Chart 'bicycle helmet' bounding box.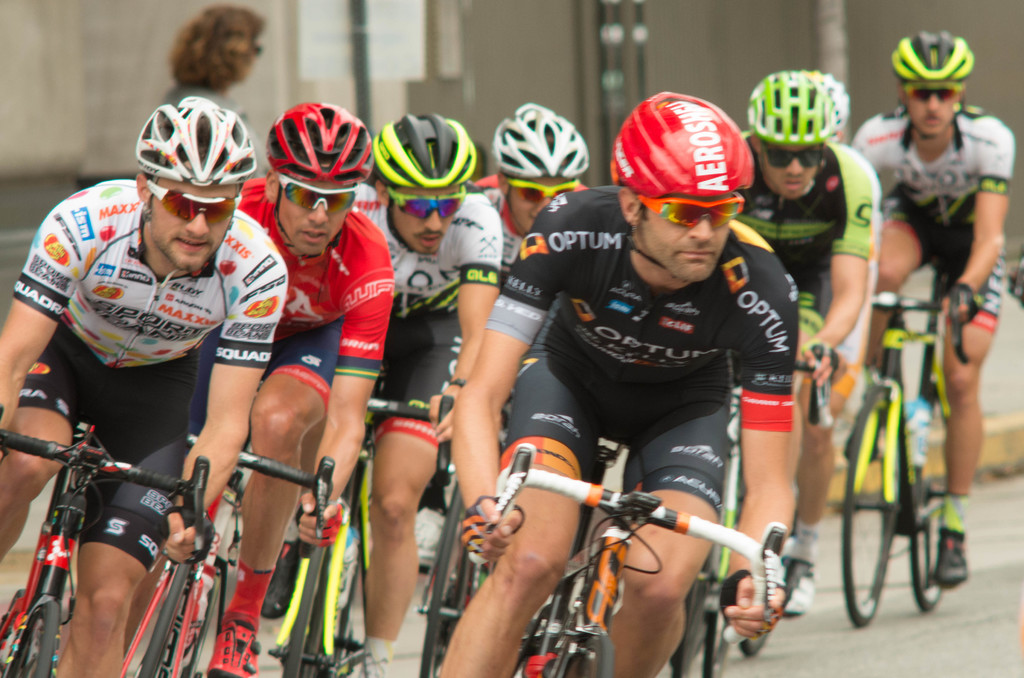
Charted: x1=490, y1=107, x2=591, y2=182.
